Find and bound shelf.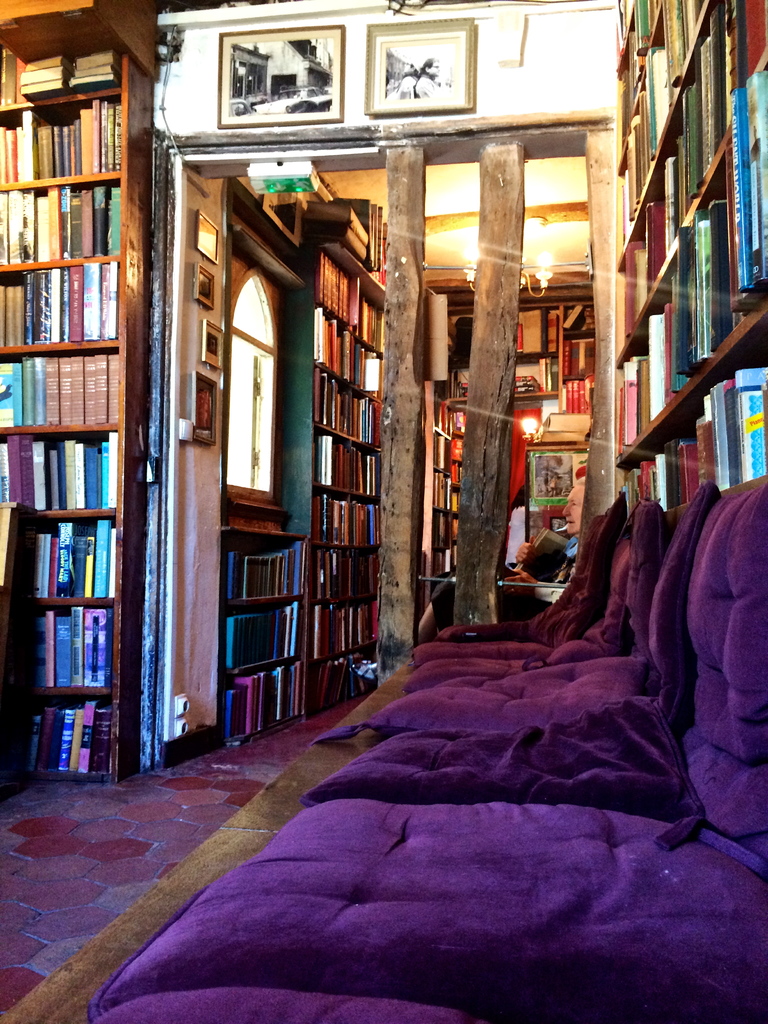
Bound: x1=541 y1=295 x2=592 y2=404.
